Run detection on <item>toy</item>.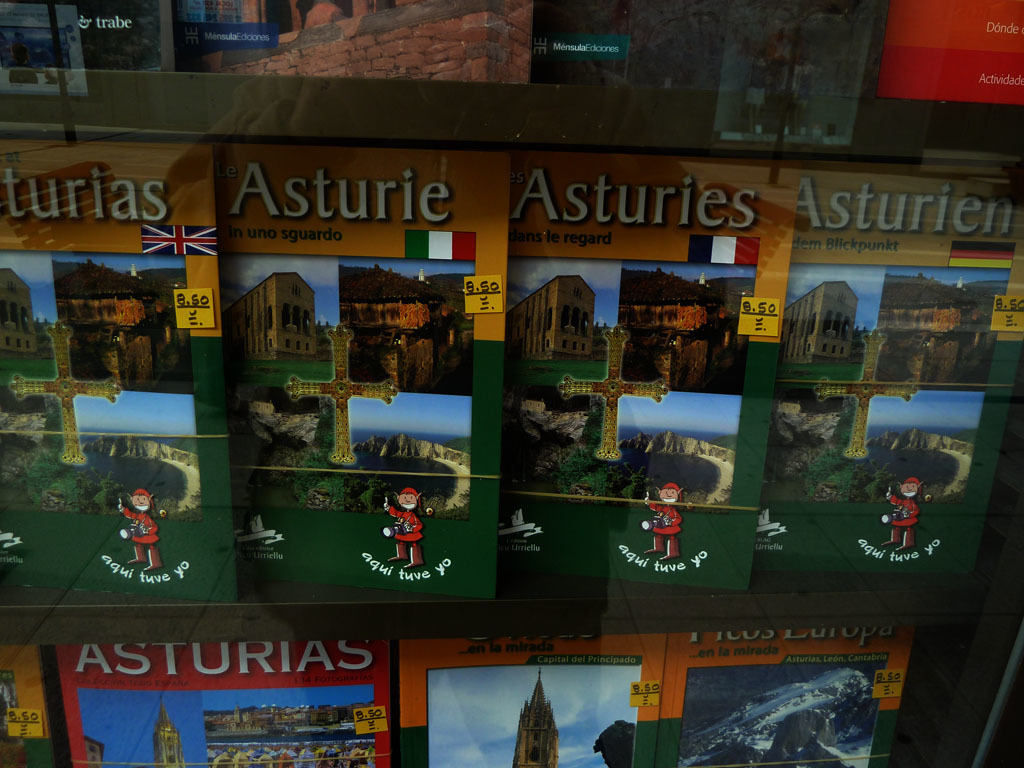
Result: 380 484 434 573.
